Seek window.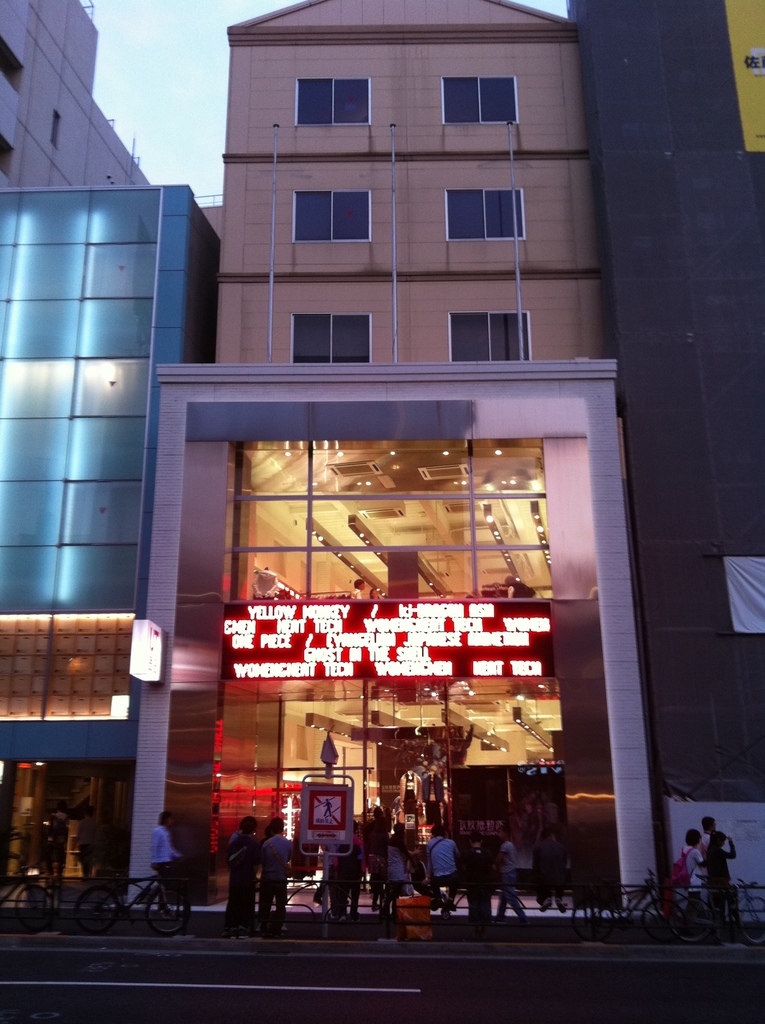
locate(282, 169, 383, 255).
